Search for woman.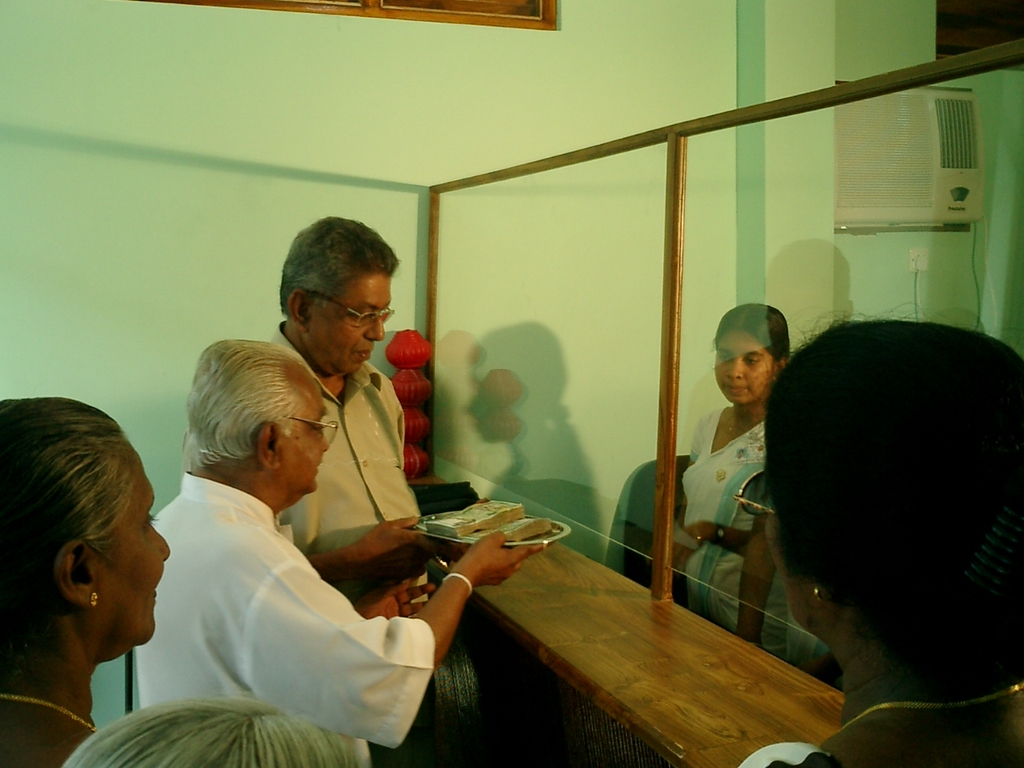
Found at l=0, t=397, r=170, b=766.
